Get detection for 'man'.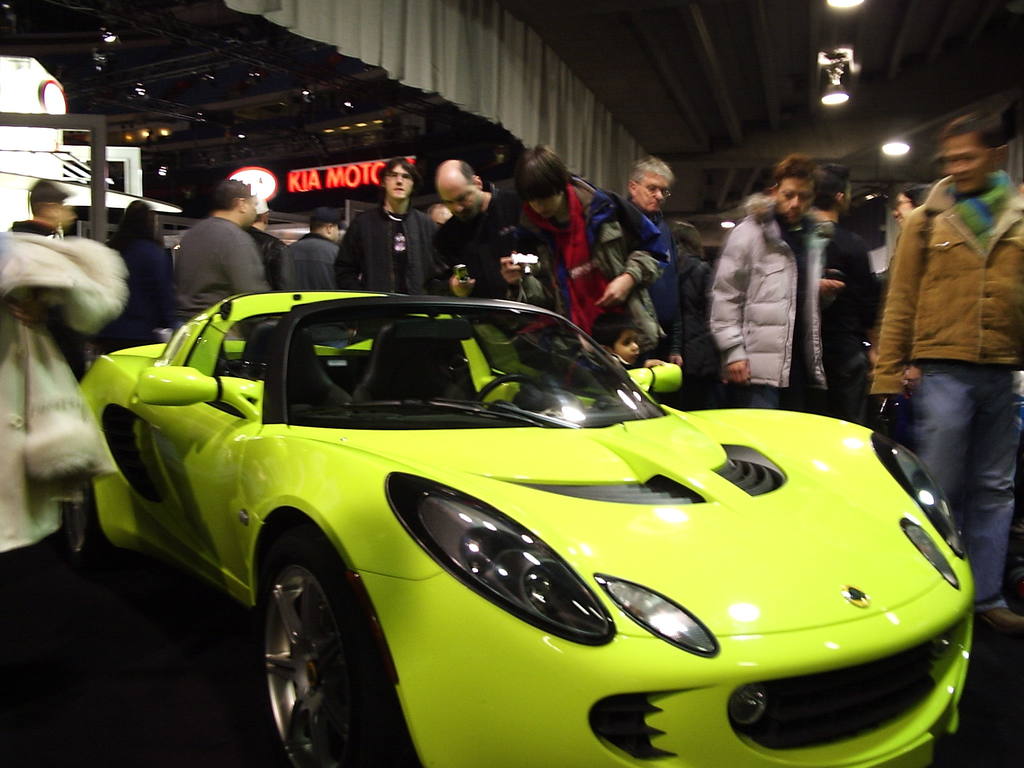
Detection: {"left": 812, "top": 168, "right": 874, "bottom": 419}.
